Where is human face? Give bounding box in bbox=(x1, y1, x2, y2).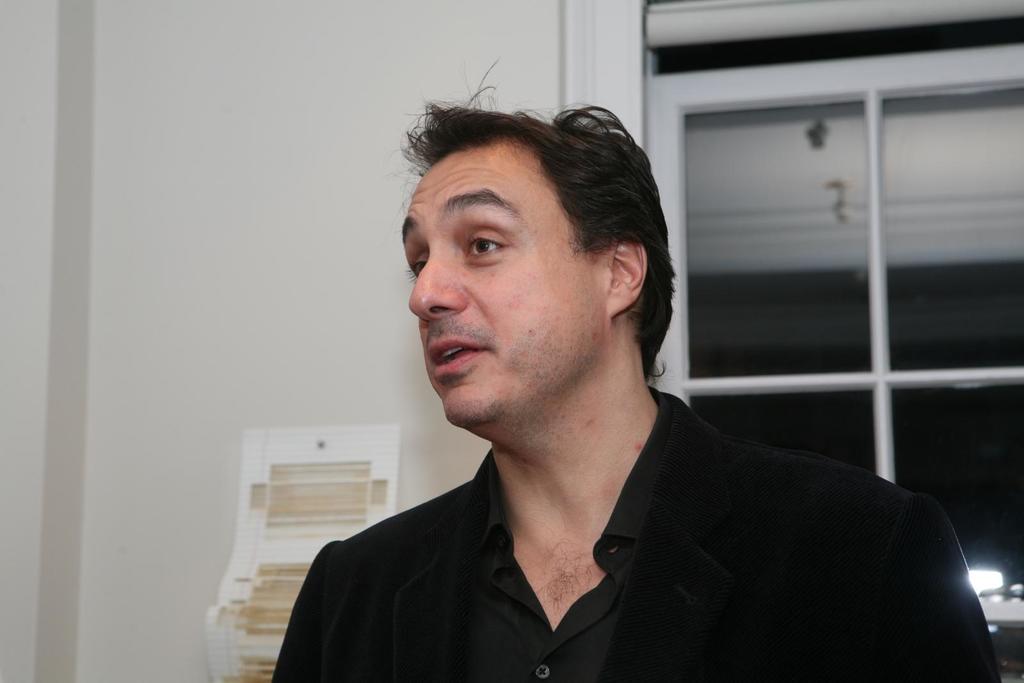
bbox=(401, 149, 606, 424).
